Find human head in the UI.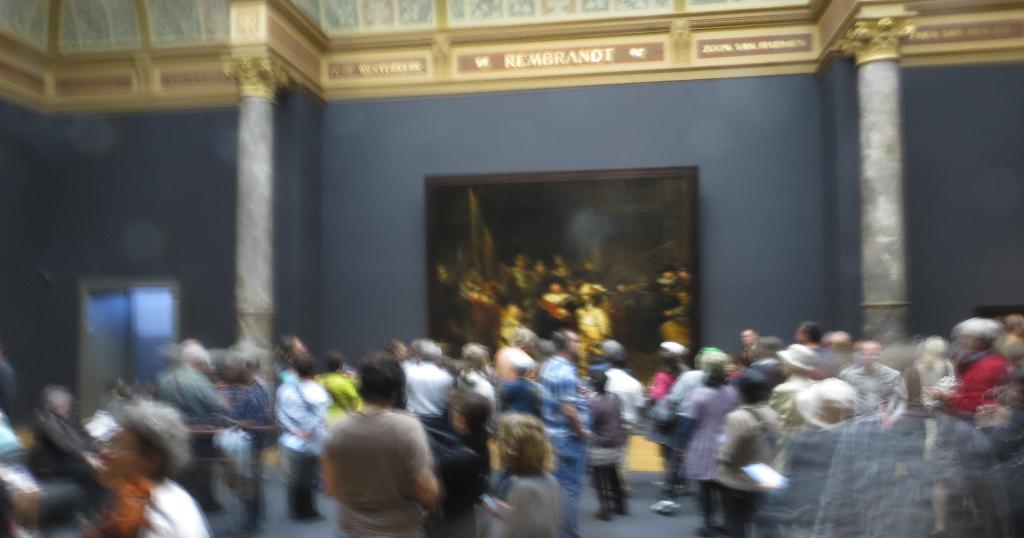
UI element at left=547, top=325, right=589, bottom=358.
